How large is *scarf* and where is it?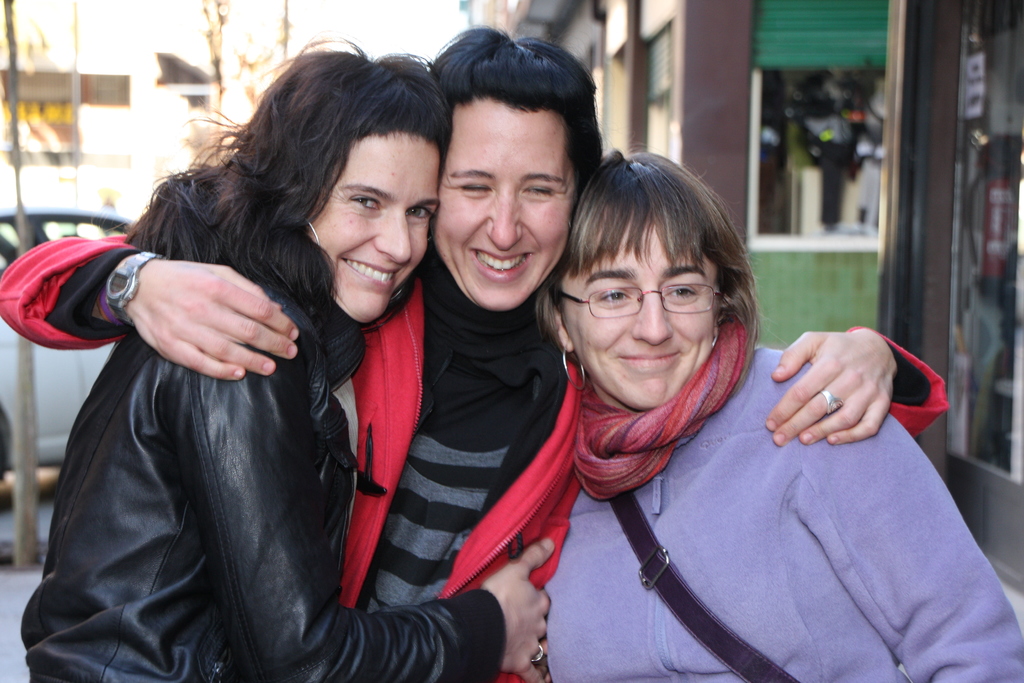
Bounding box: <bbox>578, 324, 746, 498</bbox>.
